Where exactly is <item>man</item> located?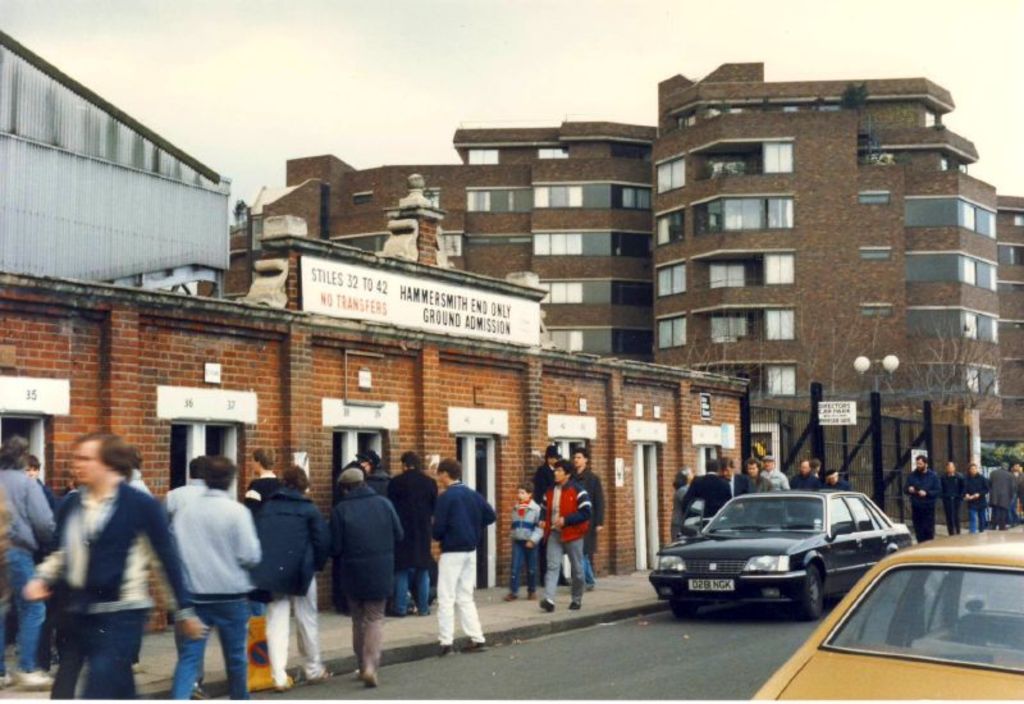
Its bounding box is [748,457,772,494].
